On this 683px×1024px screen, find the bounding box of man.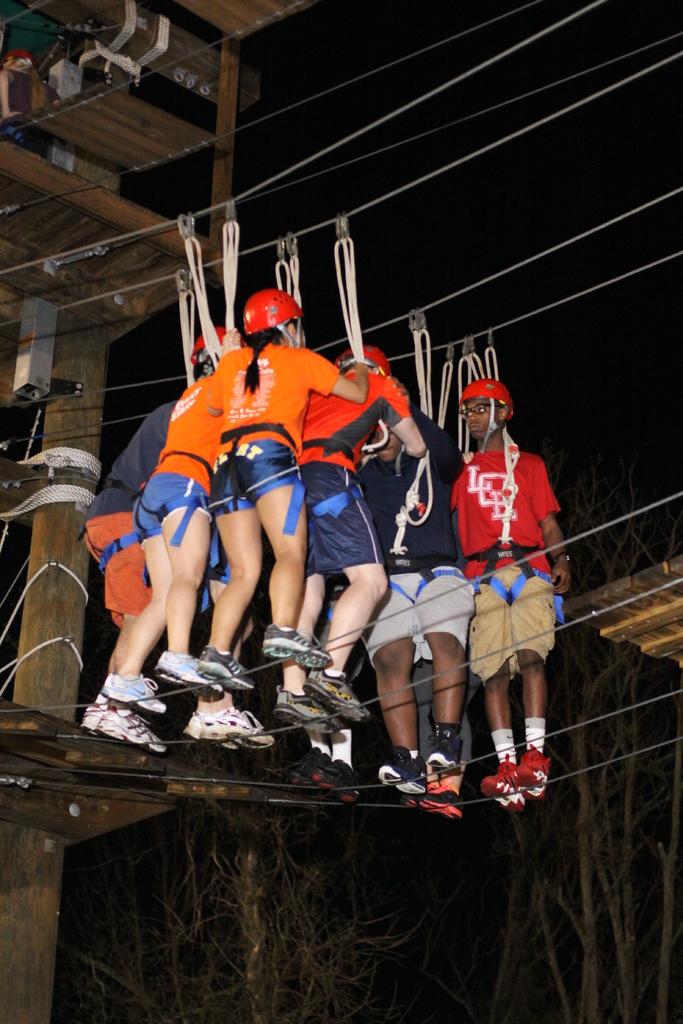
Bounding box: l=82, t=404, r=176, b=753.
